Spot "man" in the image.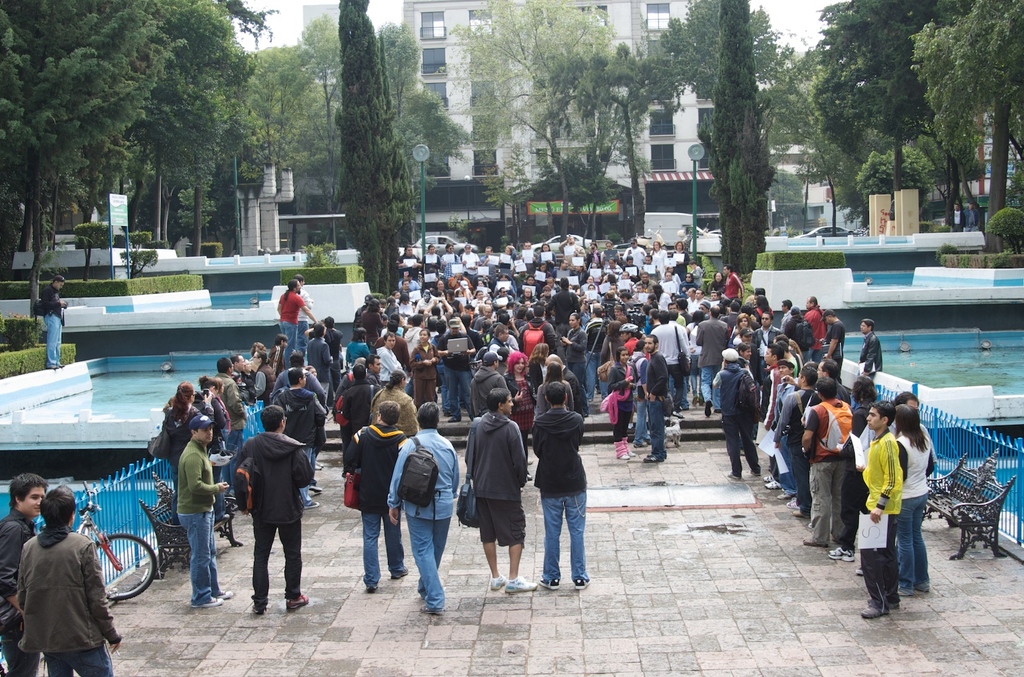
"man" found at region(547, 275, 579, 346).
